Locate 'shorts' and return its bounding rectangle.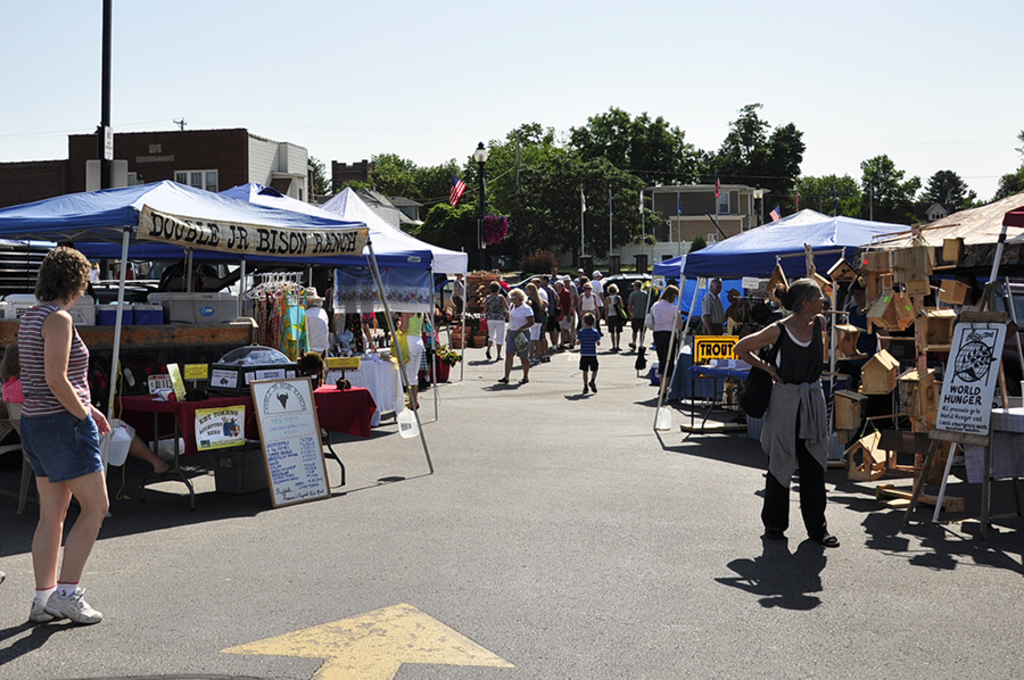
crop(505, 330, 526, 357).
